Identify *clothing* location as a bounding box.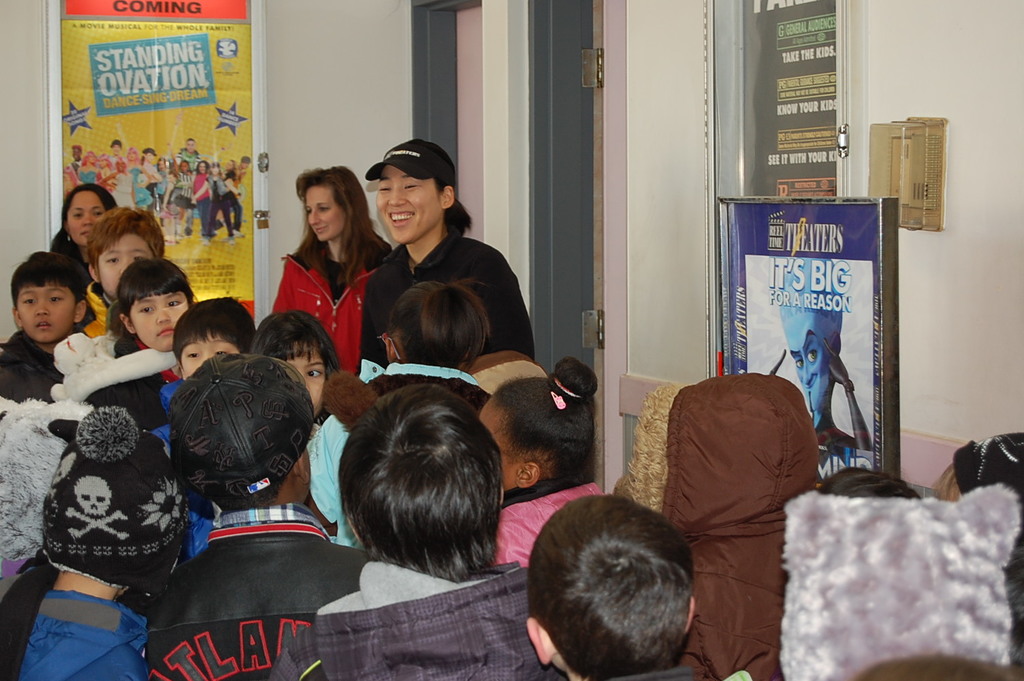
crop(0, 394, 97, 598).
